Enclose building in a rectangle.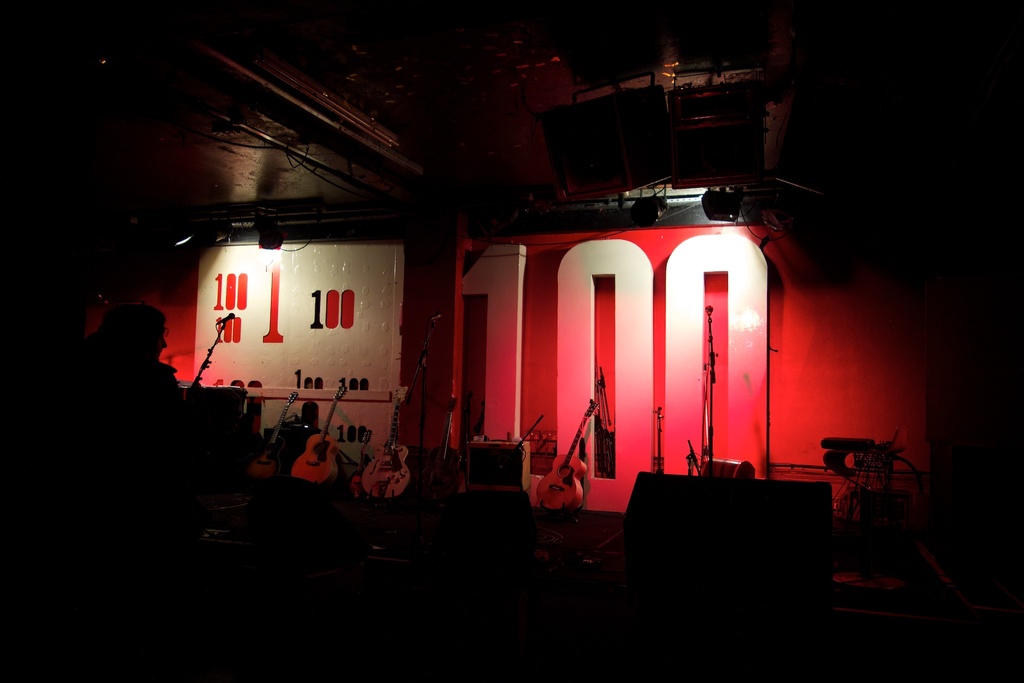
box(0, 0, 1023, 682).
